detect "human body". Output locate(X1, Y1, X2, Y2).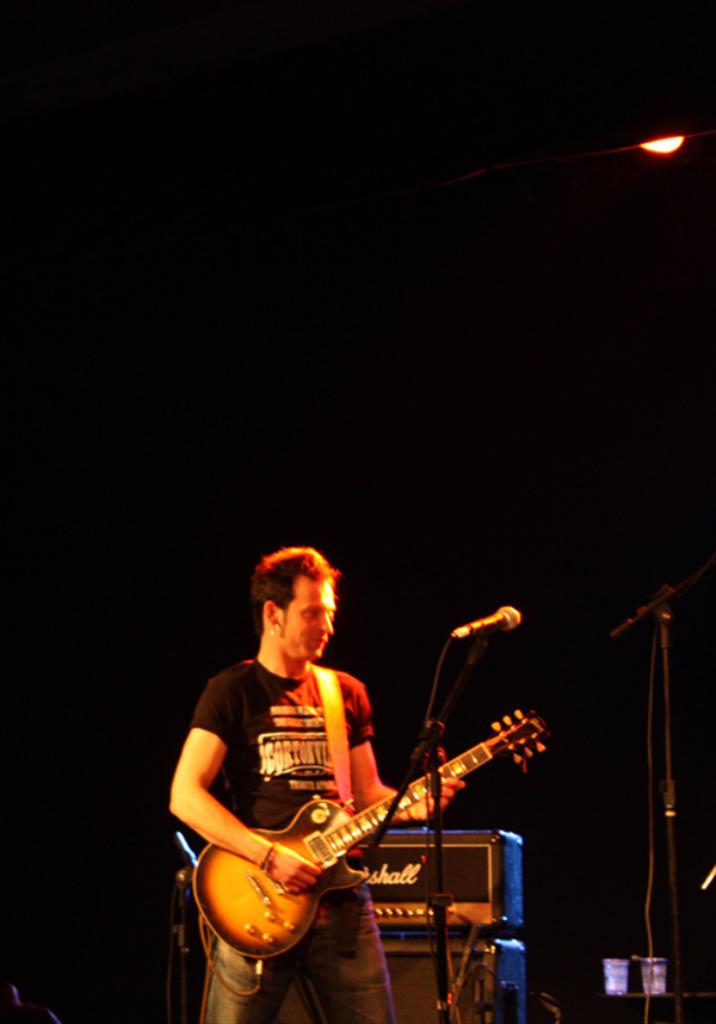
locate(169, 549, 468, 1023).
